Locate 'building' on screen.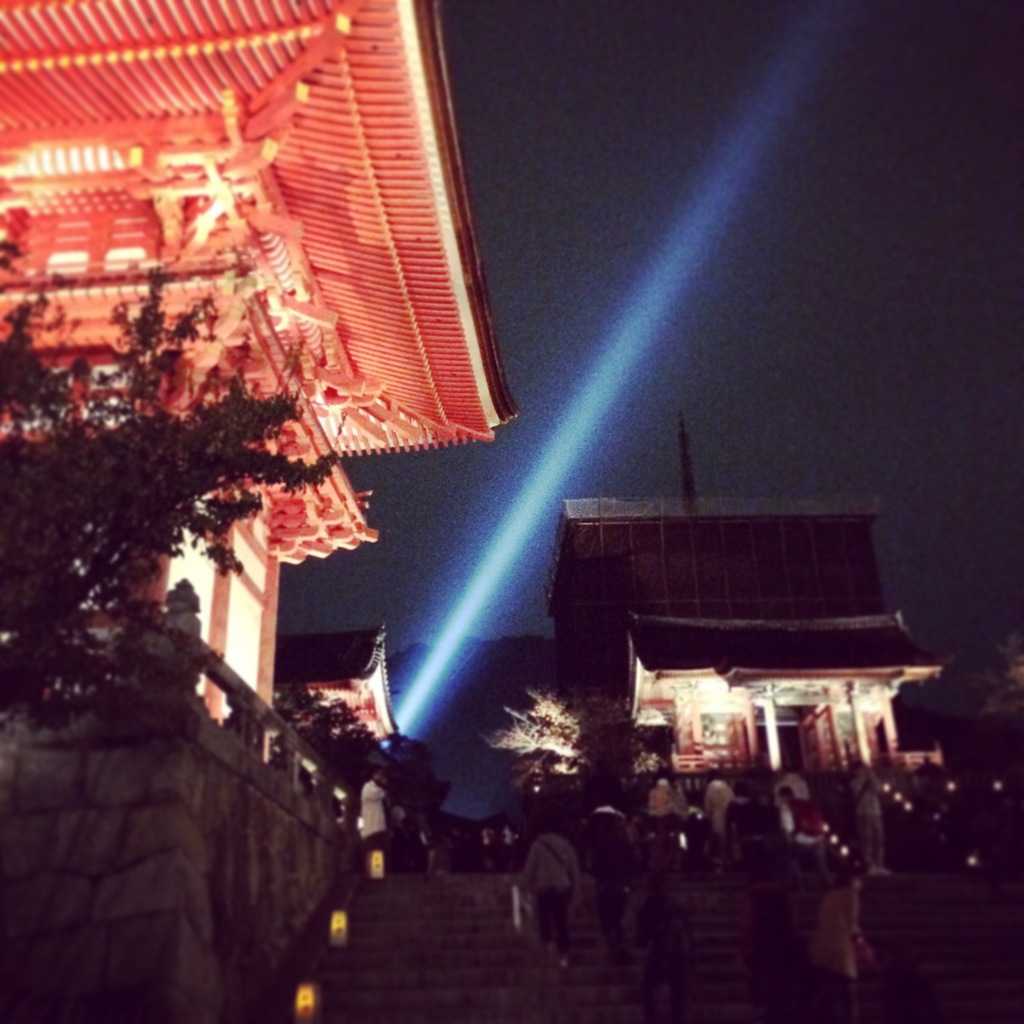
On screen at <box>273,623,397,770</box>.
